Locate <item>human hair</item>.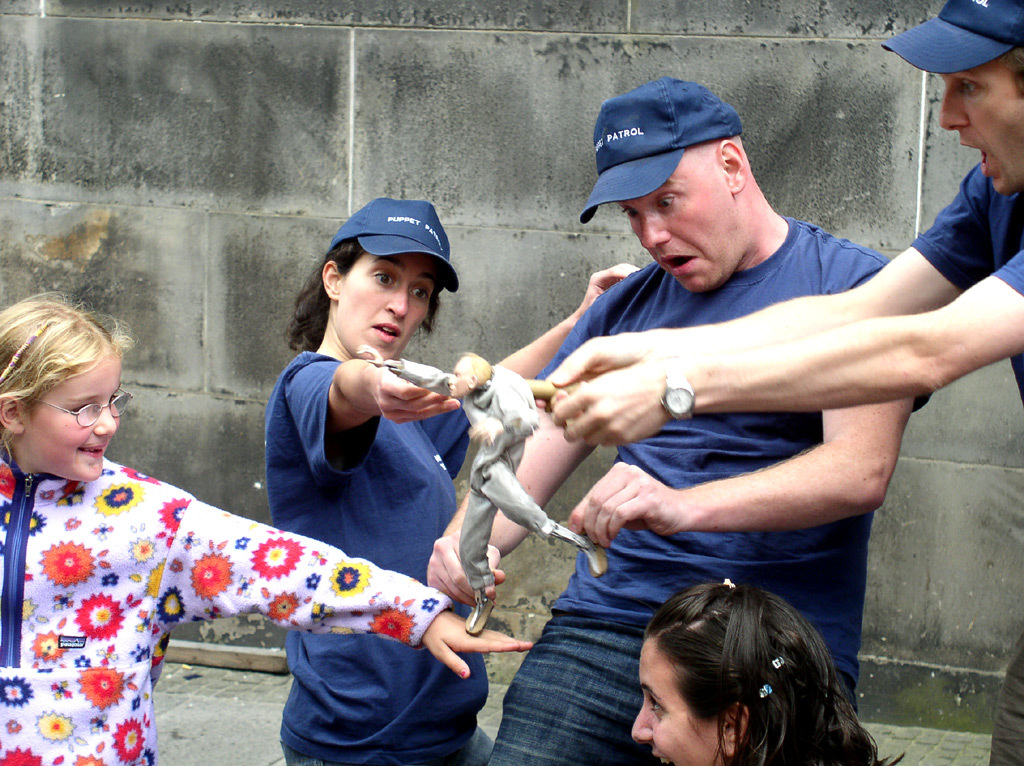
Bounding box: {"left": 284, "top": 237, "right": 444, "bottom": 357}.
